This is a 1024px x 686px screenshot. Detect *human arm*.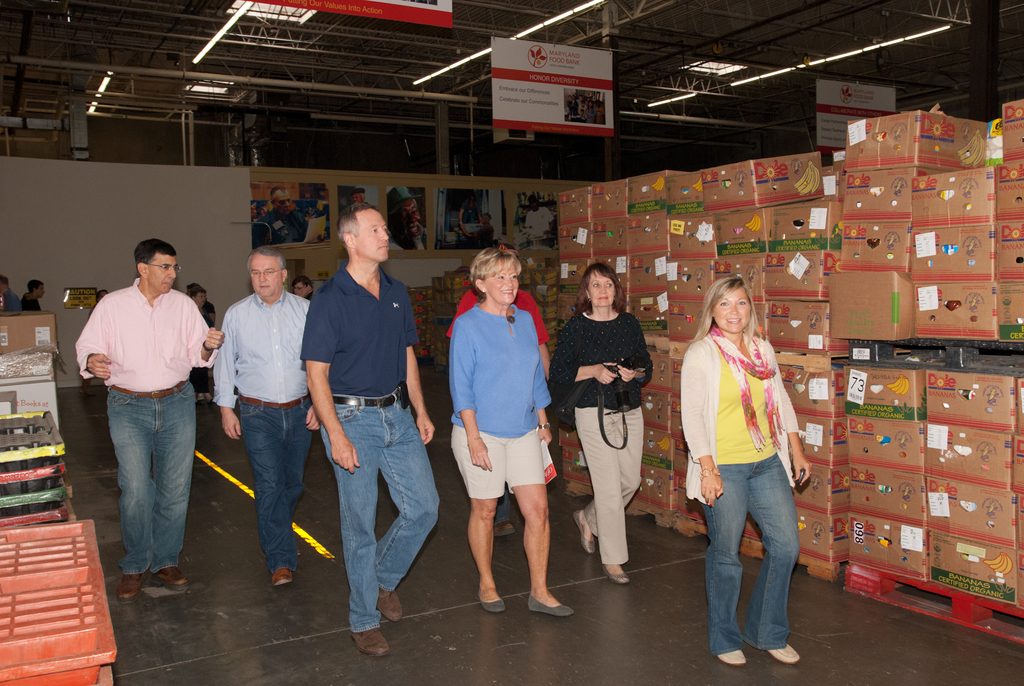
detection(300, 294, 358, 473).
